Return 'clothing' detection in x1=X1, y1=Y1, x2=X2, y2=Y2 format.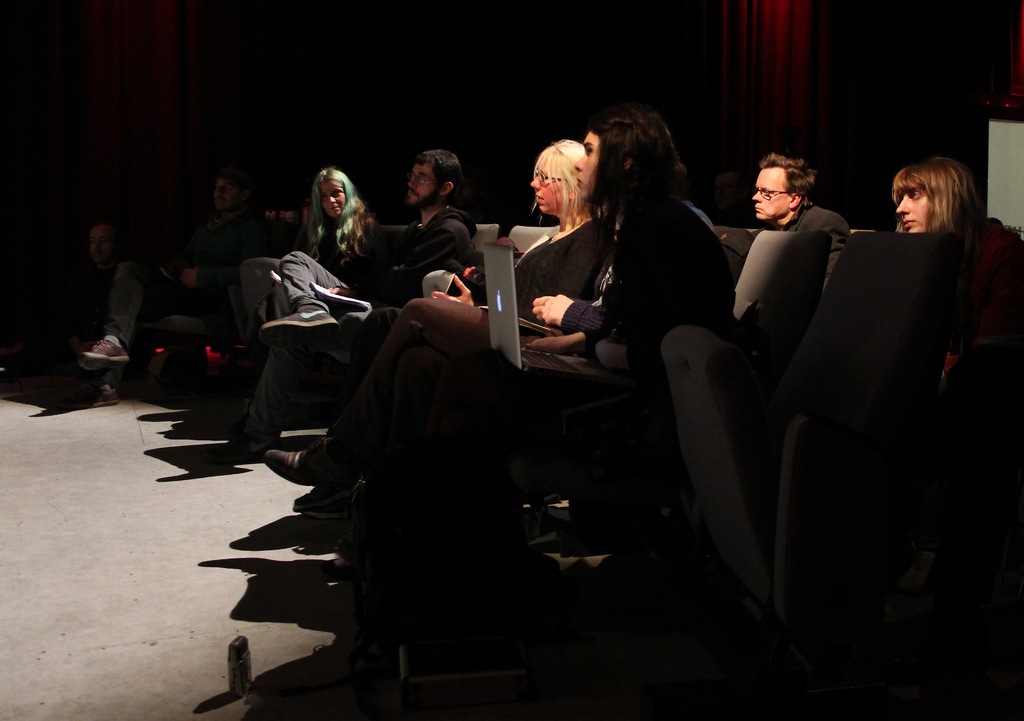
x1=106, y1=211, x2=278, y2=369.
